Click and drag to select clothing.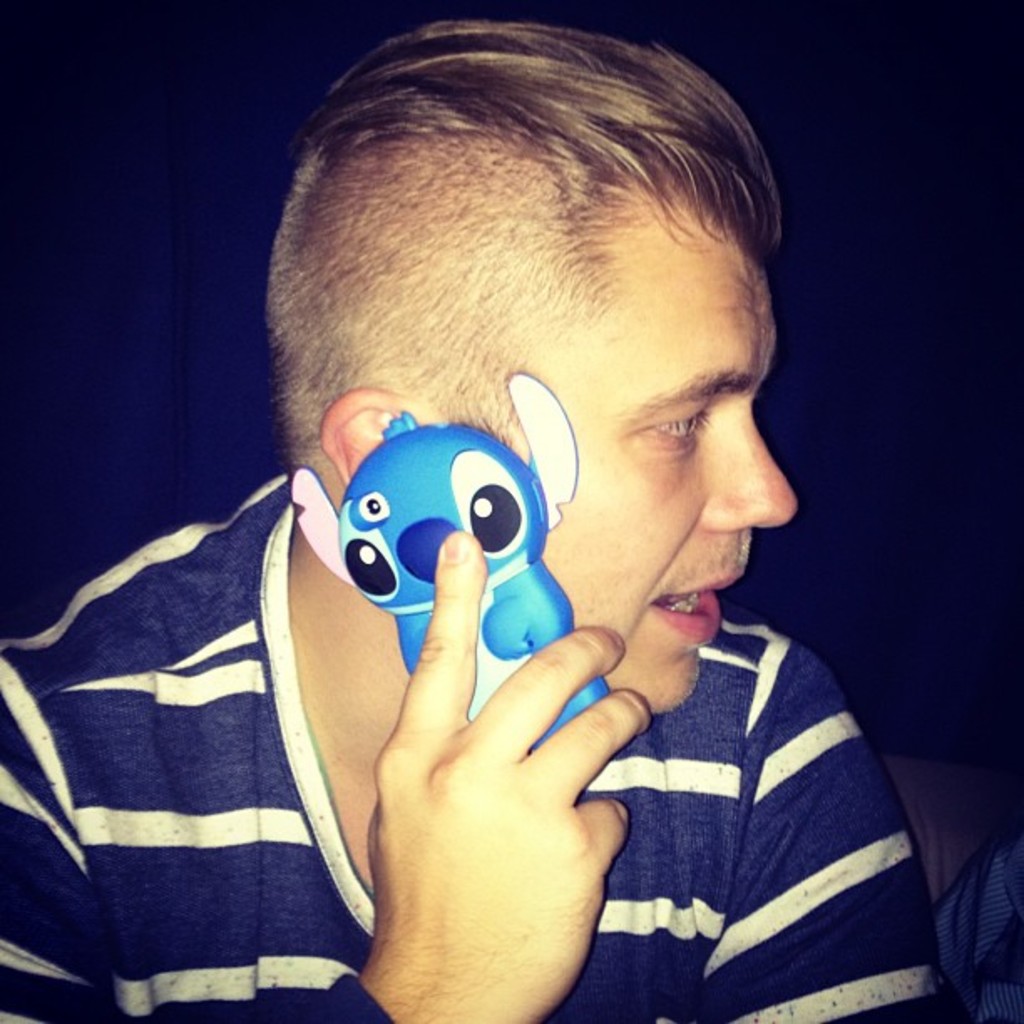
Selection: (0,447,945,1022).
